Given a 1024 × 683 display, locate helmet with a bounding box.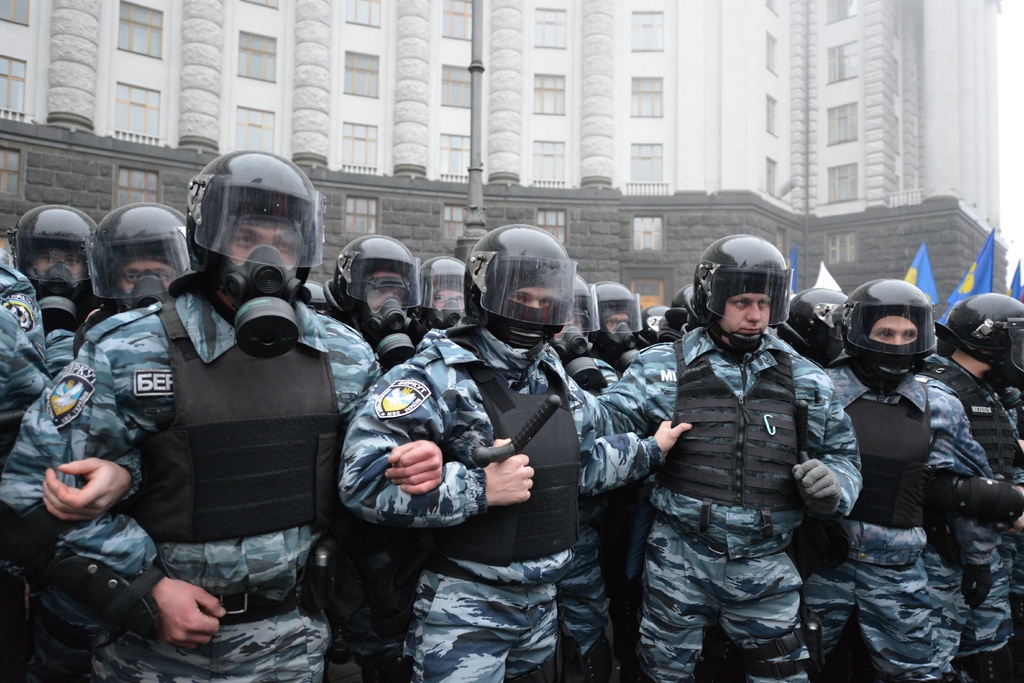
Located: left=90, top=199, right=187, bottom=312.
